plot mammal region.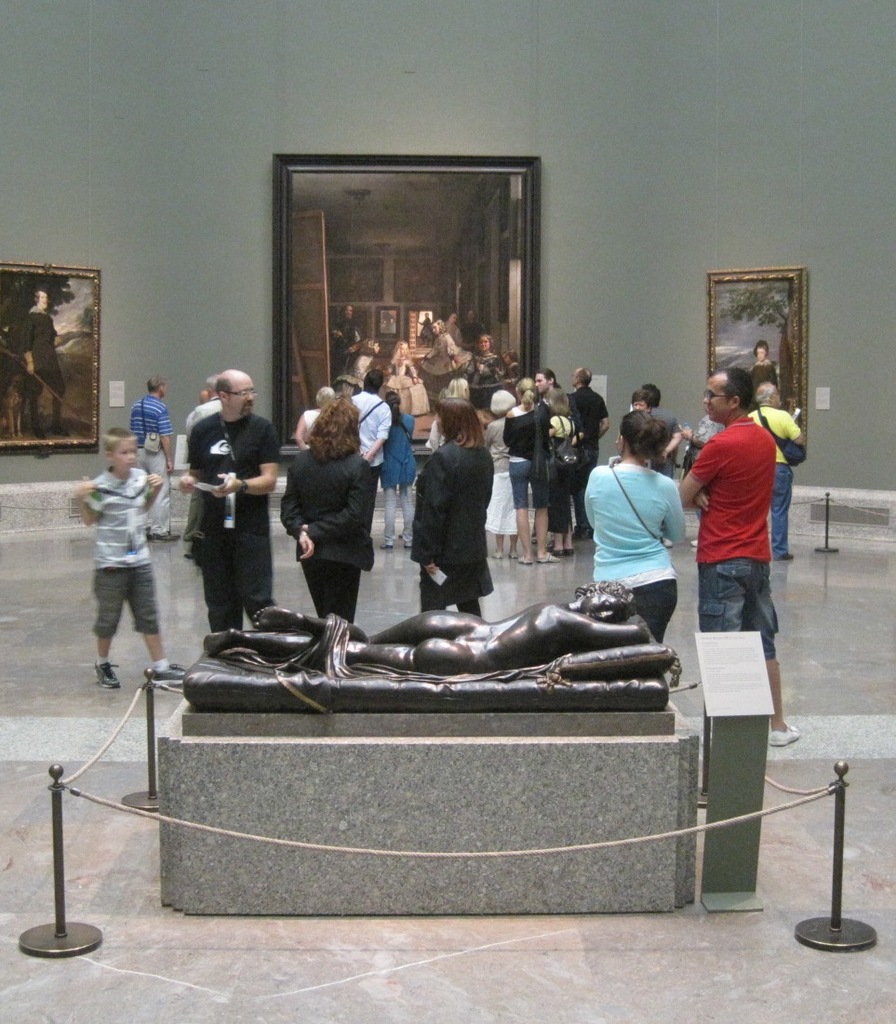
Plotted at <box>505,375,548,561</box>.
